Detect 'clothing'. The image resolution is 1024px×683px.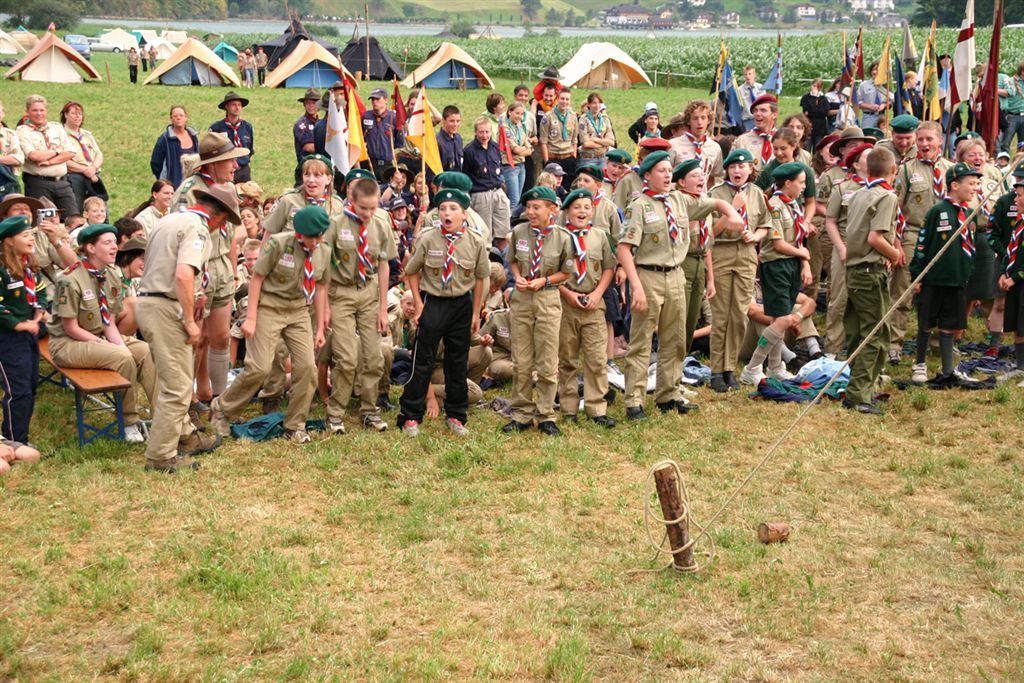
(x1=975, y1=174, x2=999, y2=296).
